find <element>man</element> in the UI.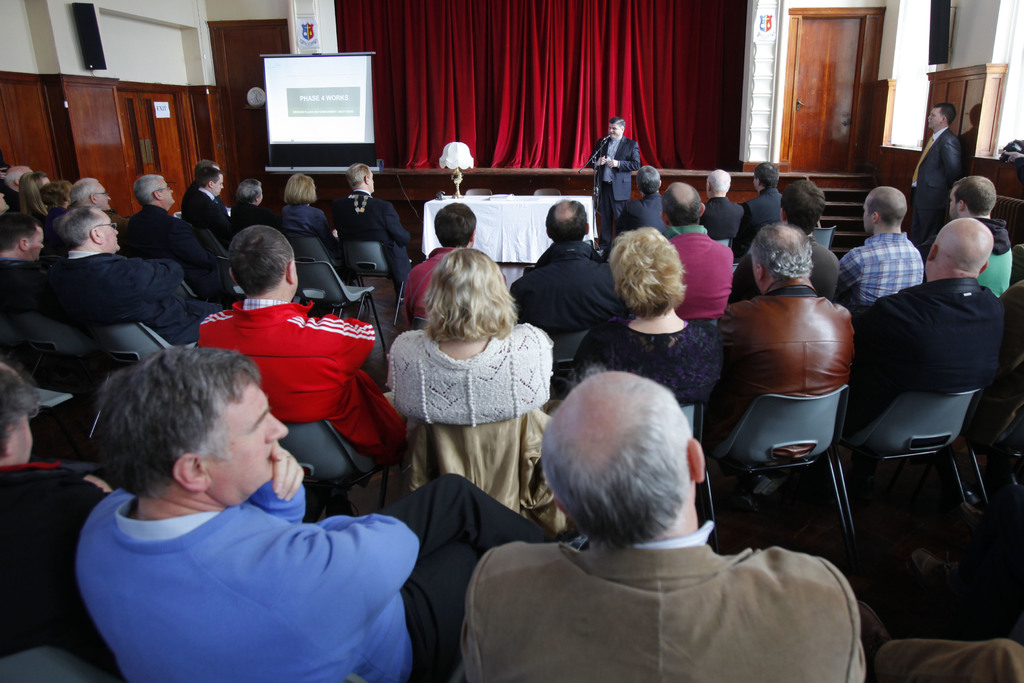
UI element at (622, 164, 666, 234).
